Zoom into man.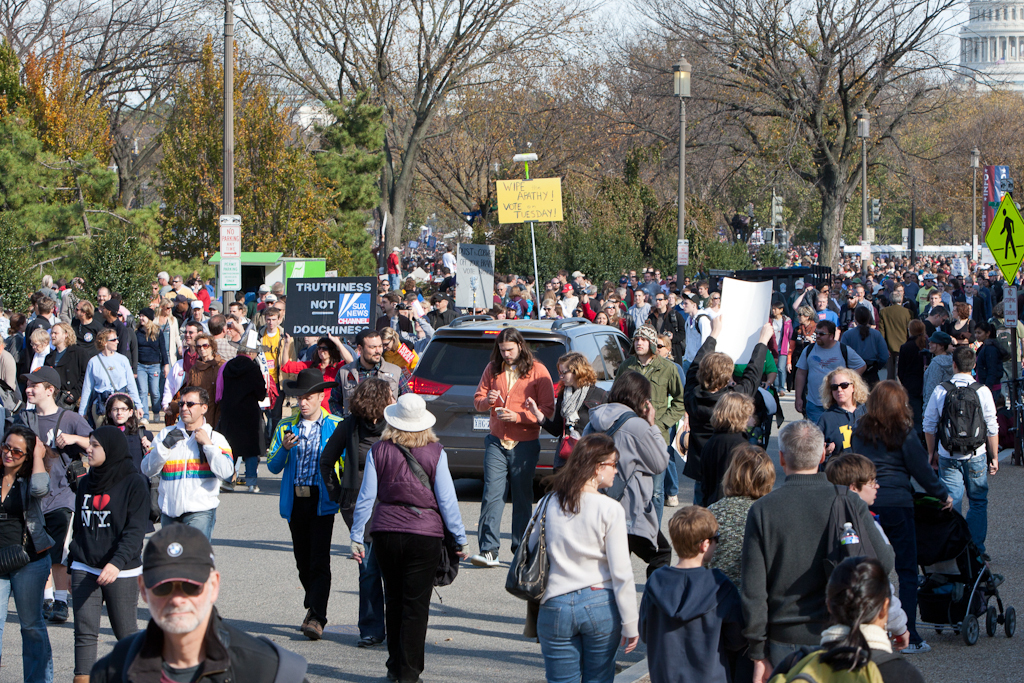
Zoom target: l=265, t=369, r=345, b=635.
